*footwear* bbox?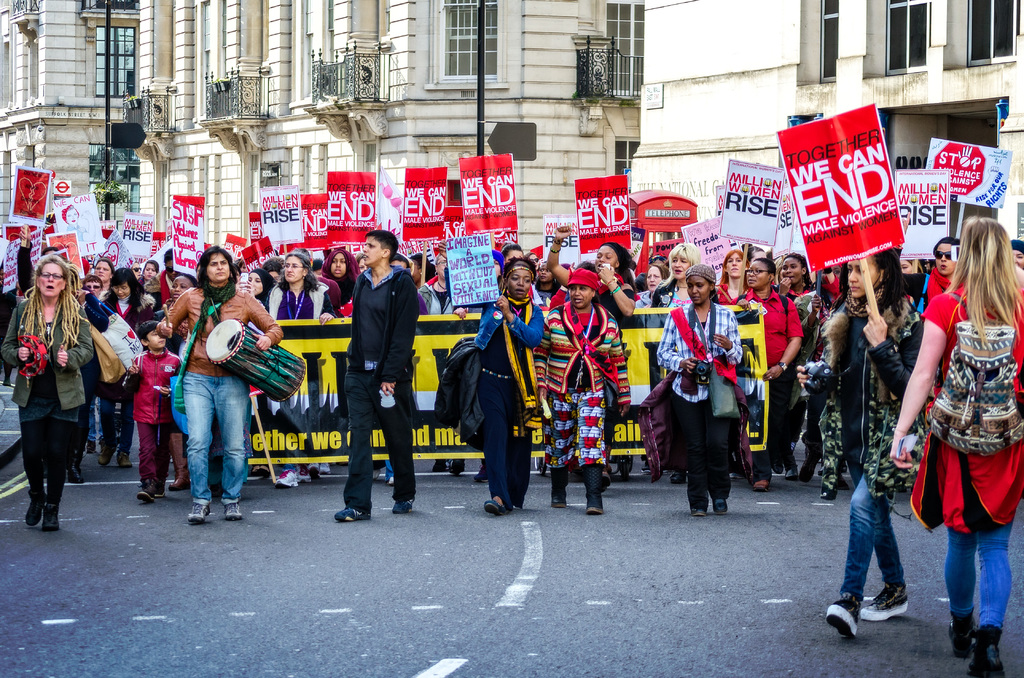
[x1=252, y1=465, x2=268, y2=476]
